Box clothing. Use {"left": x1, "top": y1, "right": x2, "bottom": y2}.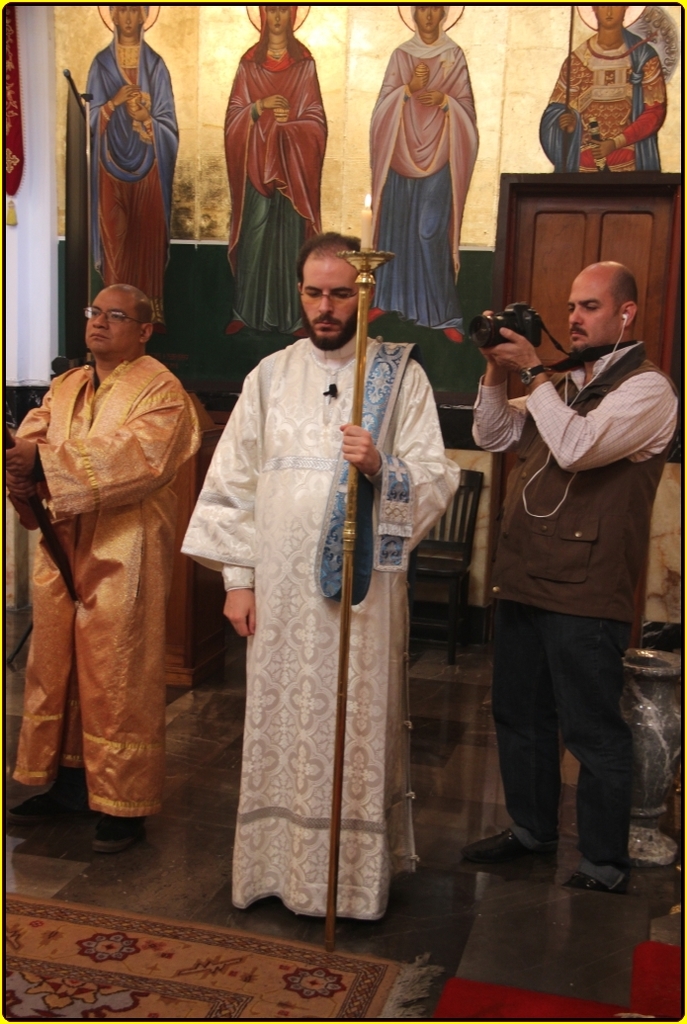
{"left": 368, "top": 5, "right": 479, "bottom": 342}.
